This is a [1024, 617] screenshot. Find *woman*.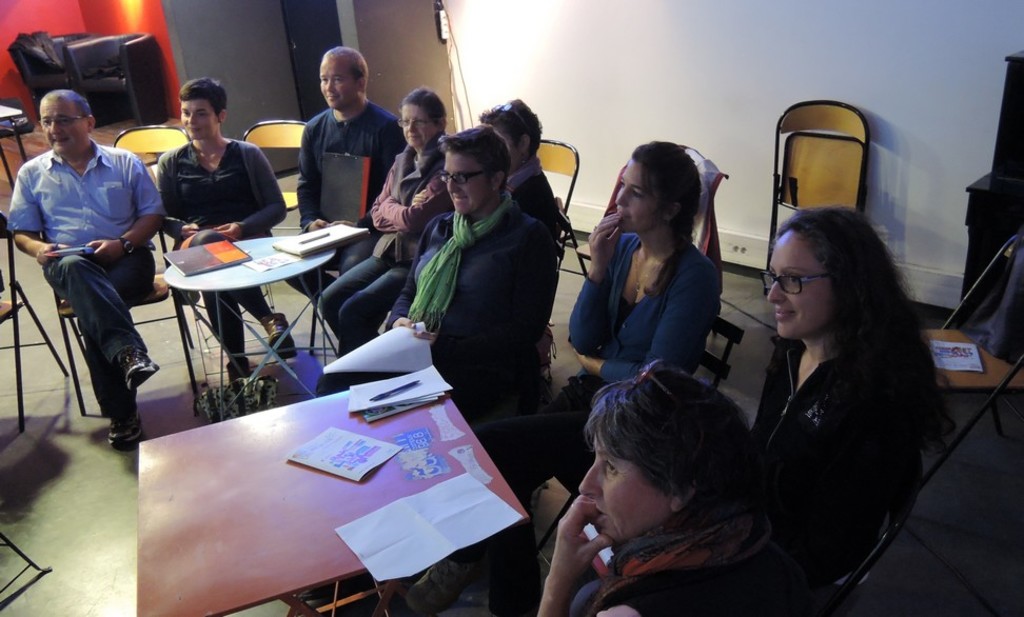
Bounding box: 316/88/455/356.
